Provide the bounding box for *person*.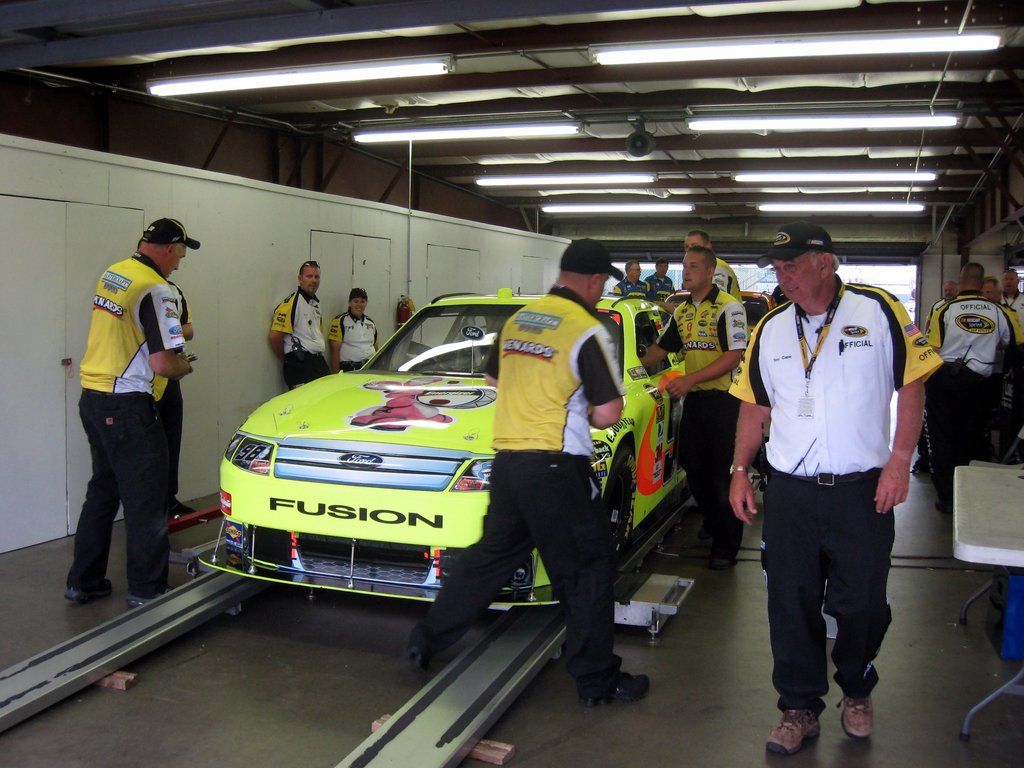
605/252/645/300.
